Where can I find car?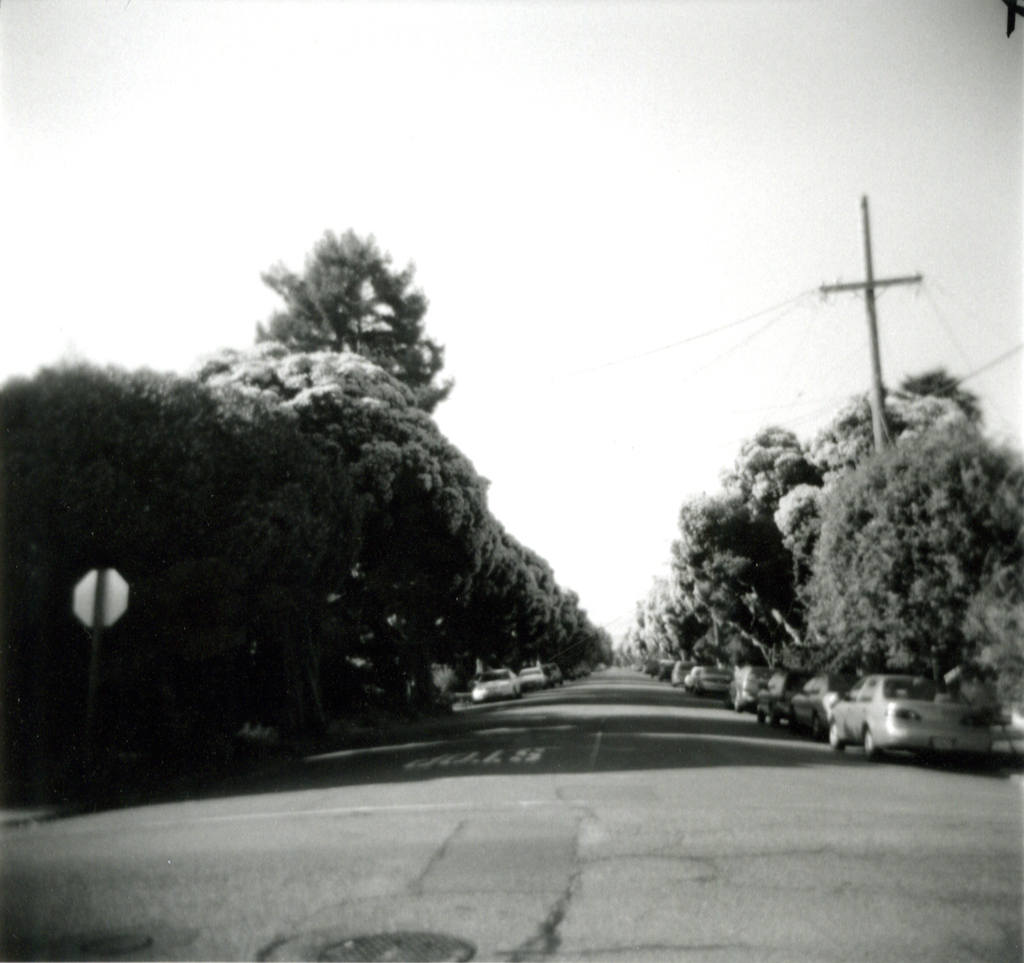
You can find it at <bbox>689, 656, 734, 697</bbox>.
